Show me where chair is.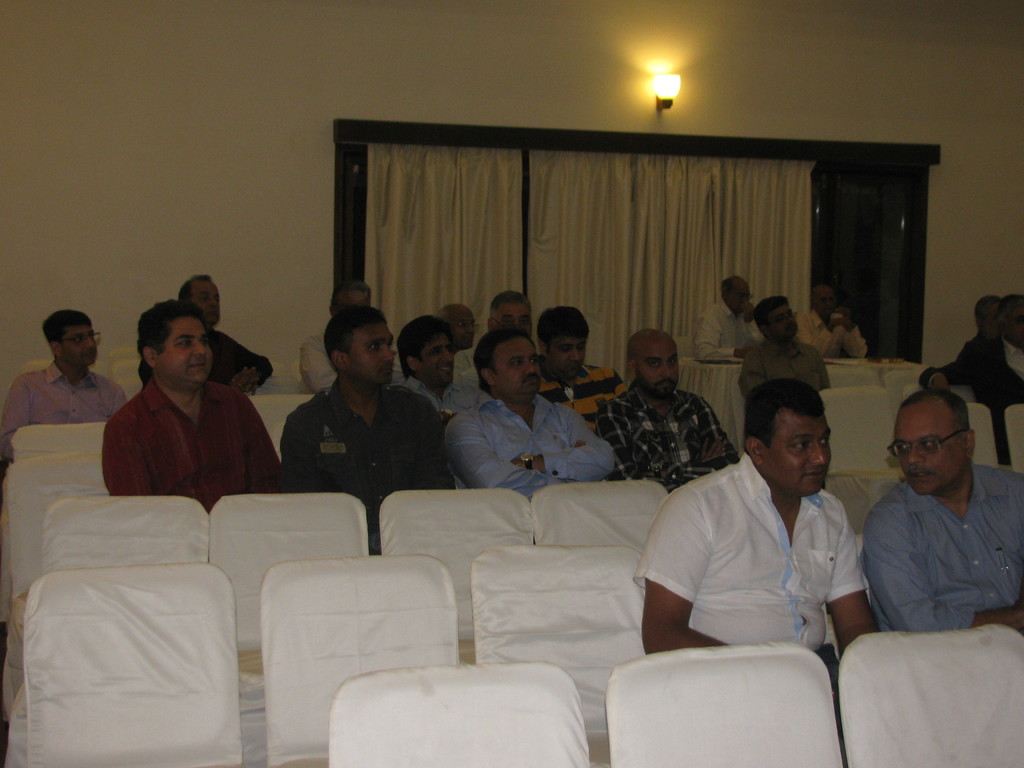
chair is at <bbox>14, 420, 106, 461</bbox>.
